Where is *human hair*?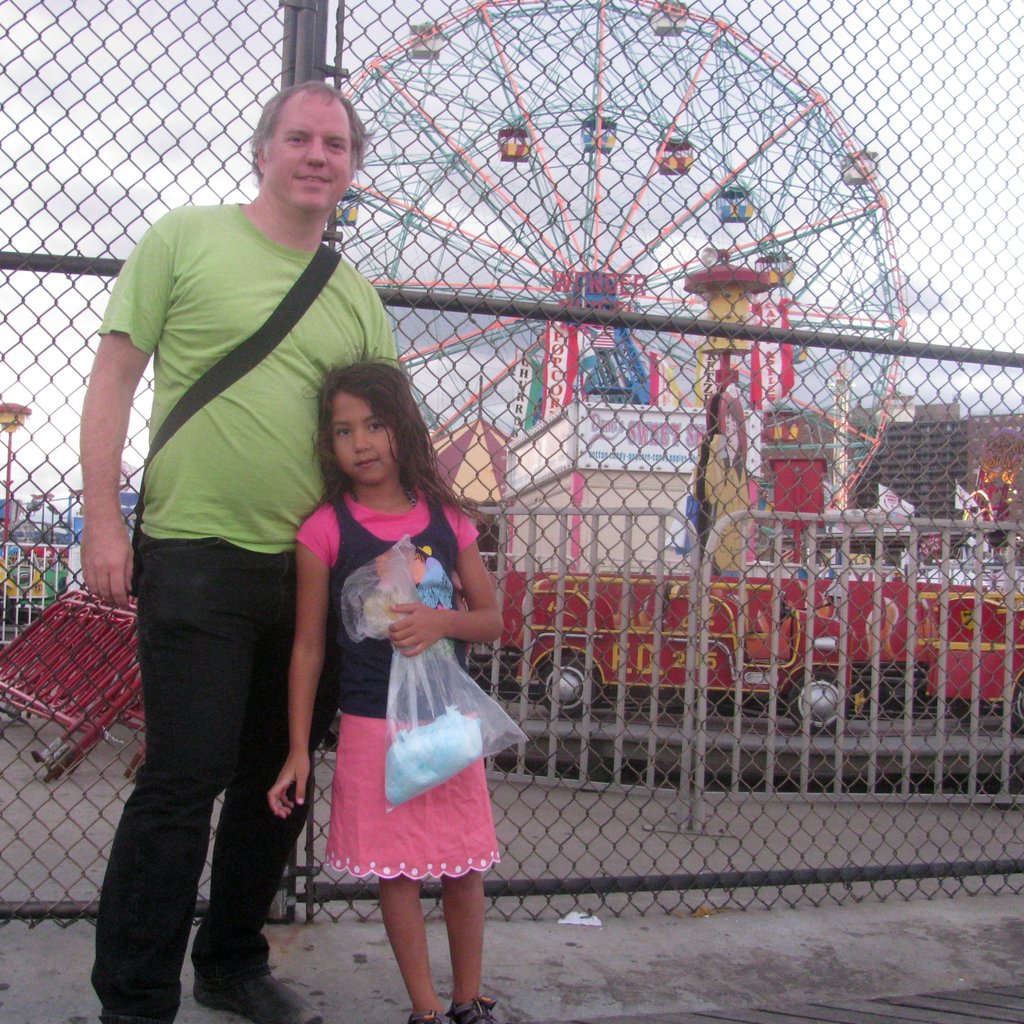
(255, 78, 369, 183).
